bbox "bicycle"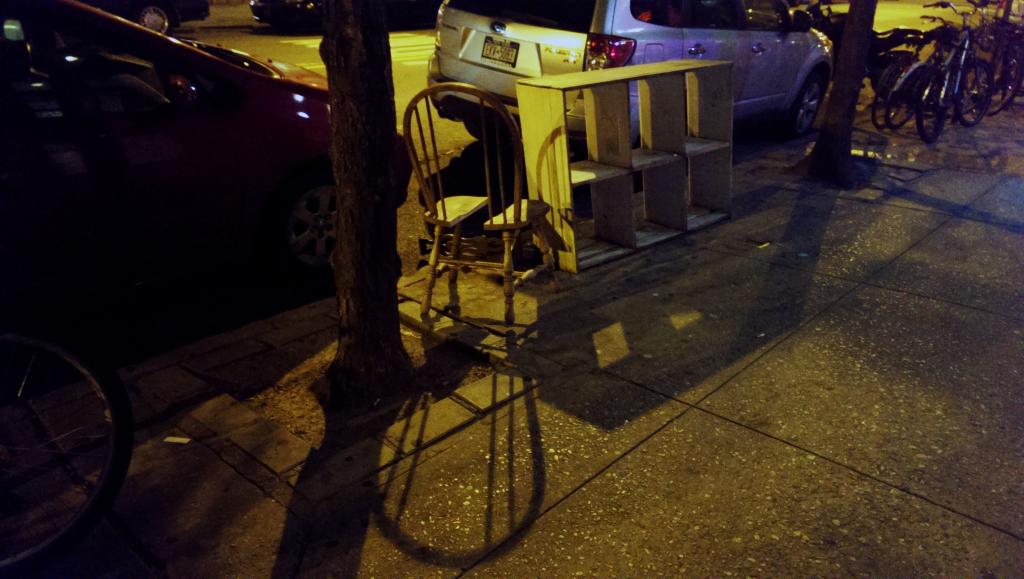
[left=0, top=311, right=131, bottom=578]
